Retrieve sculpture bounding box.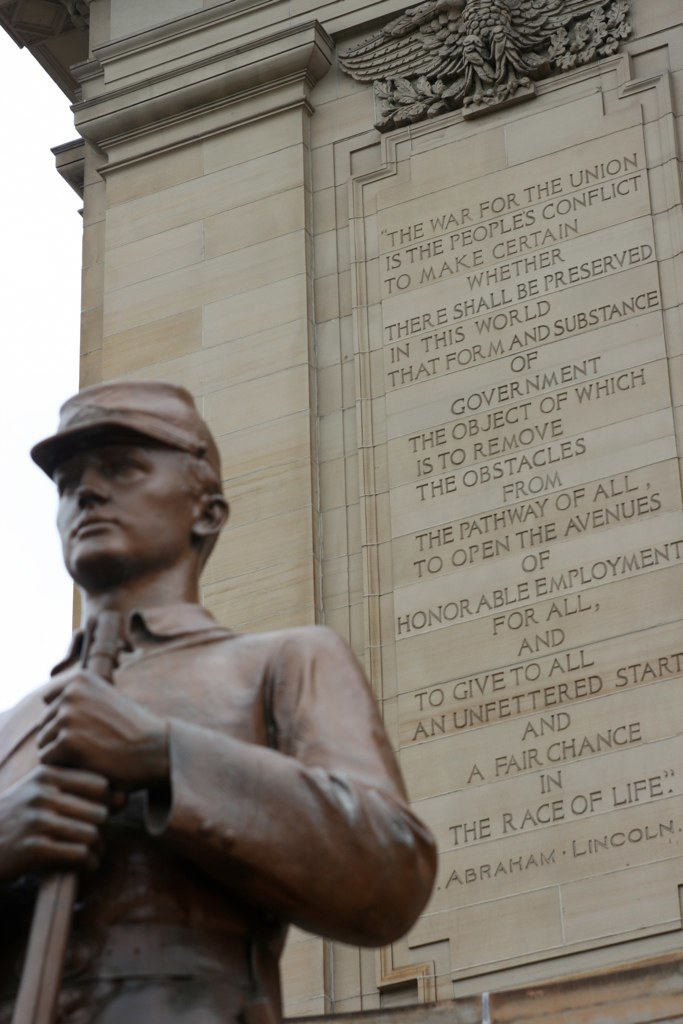
Bounding box: {"left": 0, "top": 356, "right": 450, "bottom": 1023}.
